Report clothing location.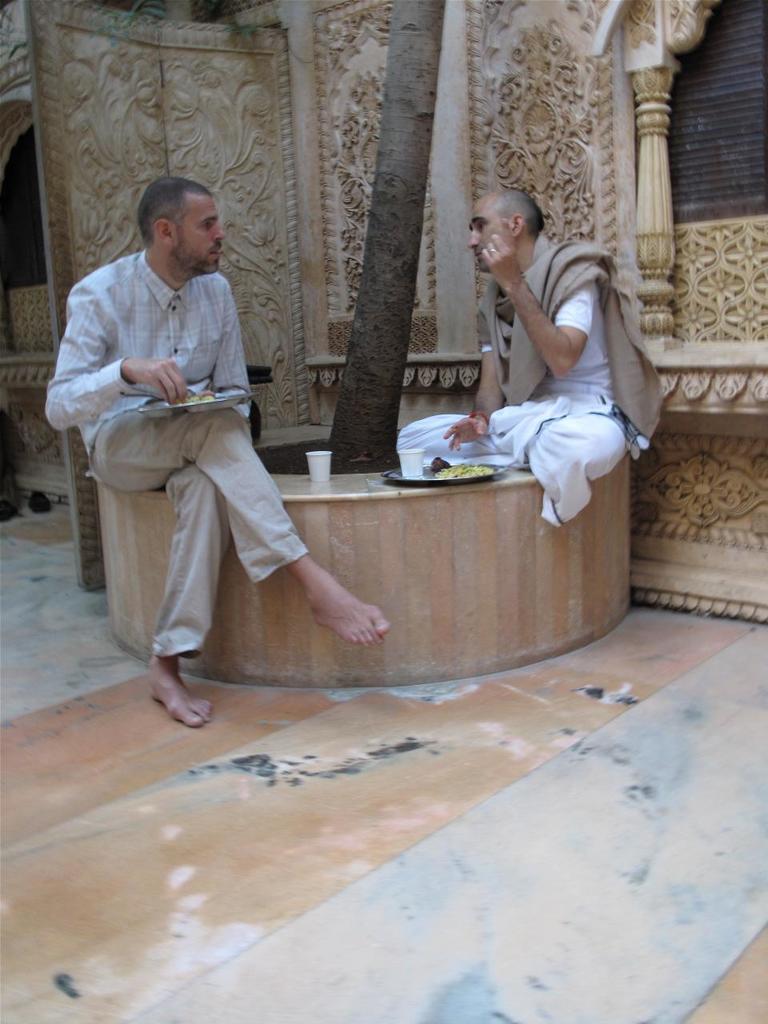
Report: region(26, 223, 324, 685).
